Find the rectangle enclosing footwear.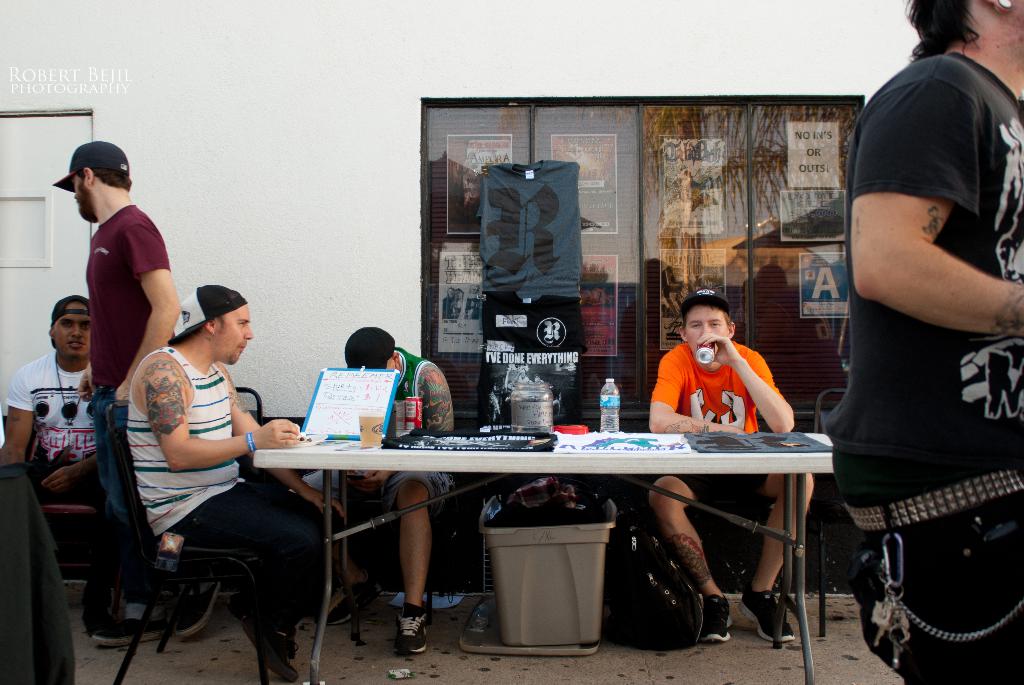
(left=320, top=578, right=385, bottom=629).
